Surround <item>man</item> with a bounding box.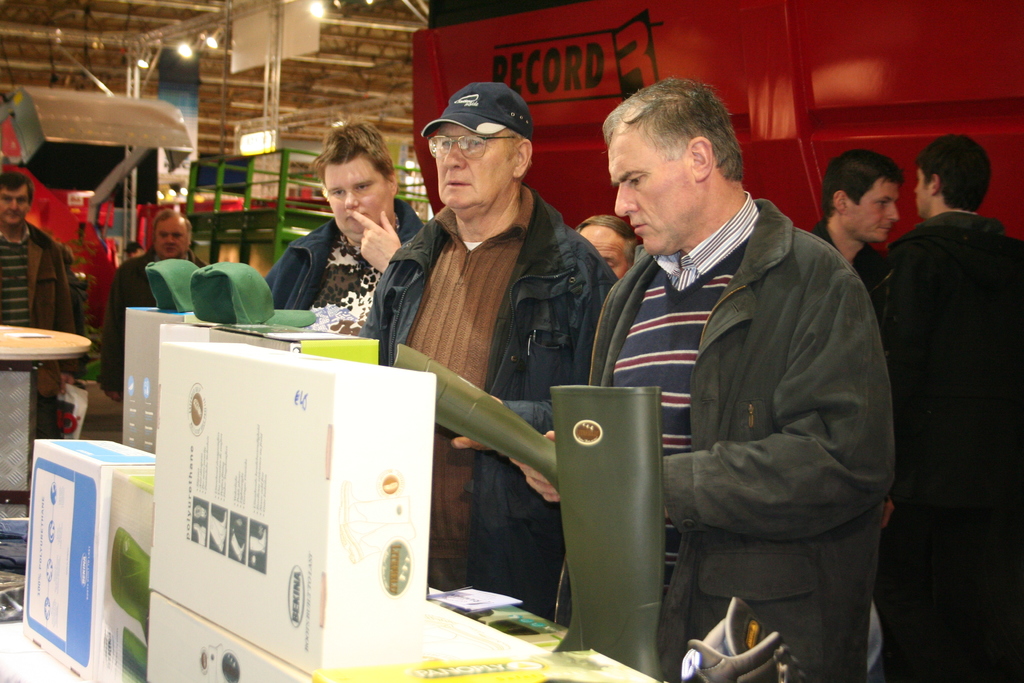
box(810, 148, 900, 295).
